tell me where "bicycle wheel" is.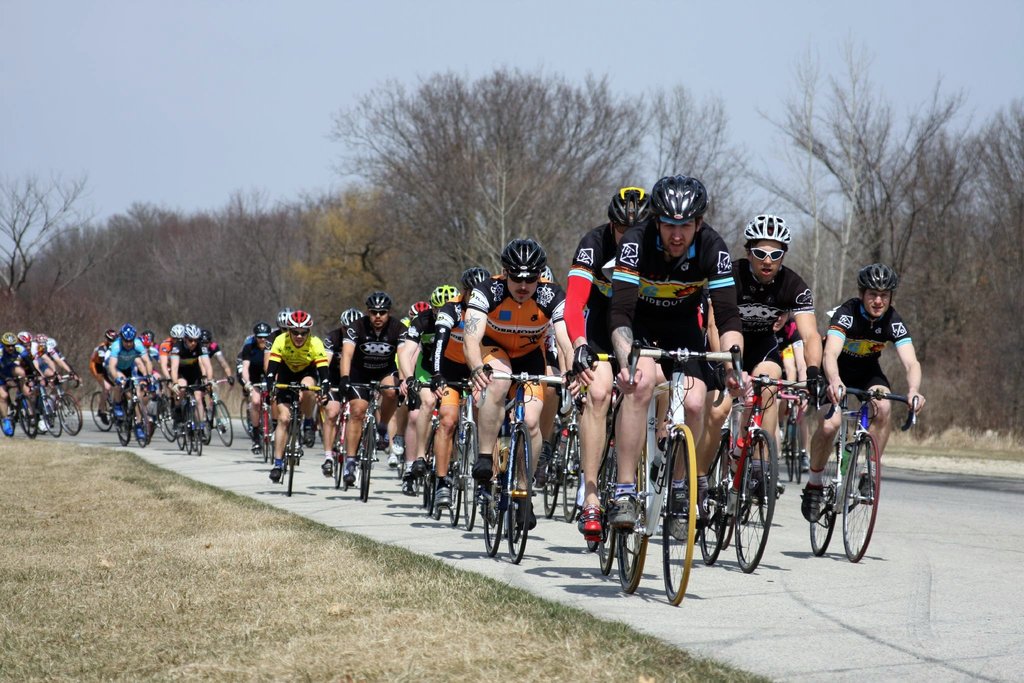
"bicycle wheel" is at left=434, top=472, right=442, bottom=523.
